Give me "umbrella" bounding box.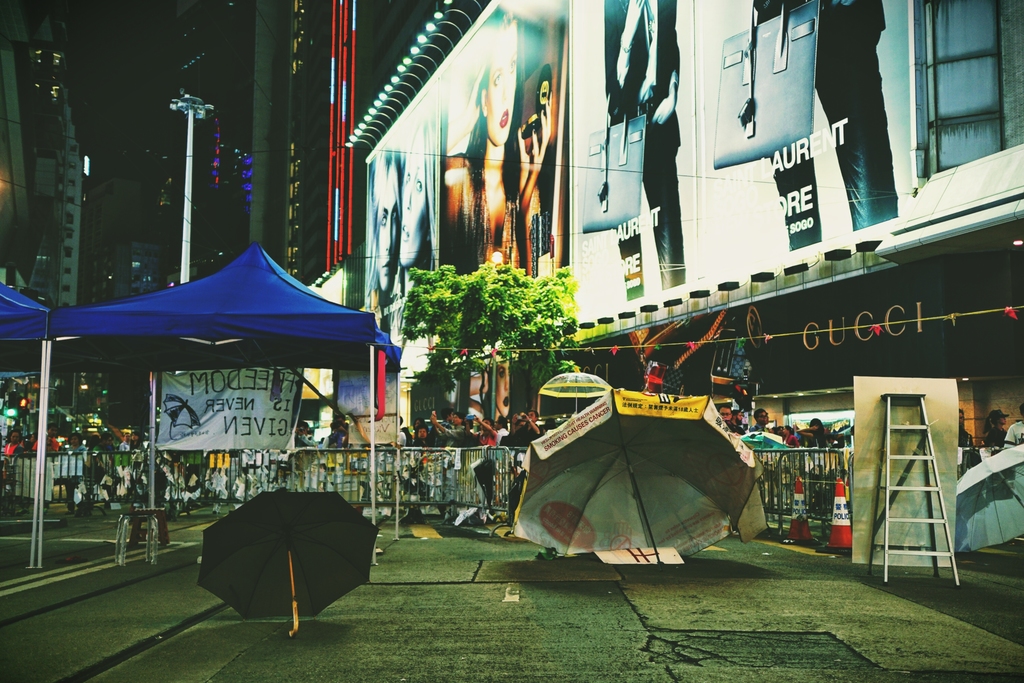
(511,391,772,574).
